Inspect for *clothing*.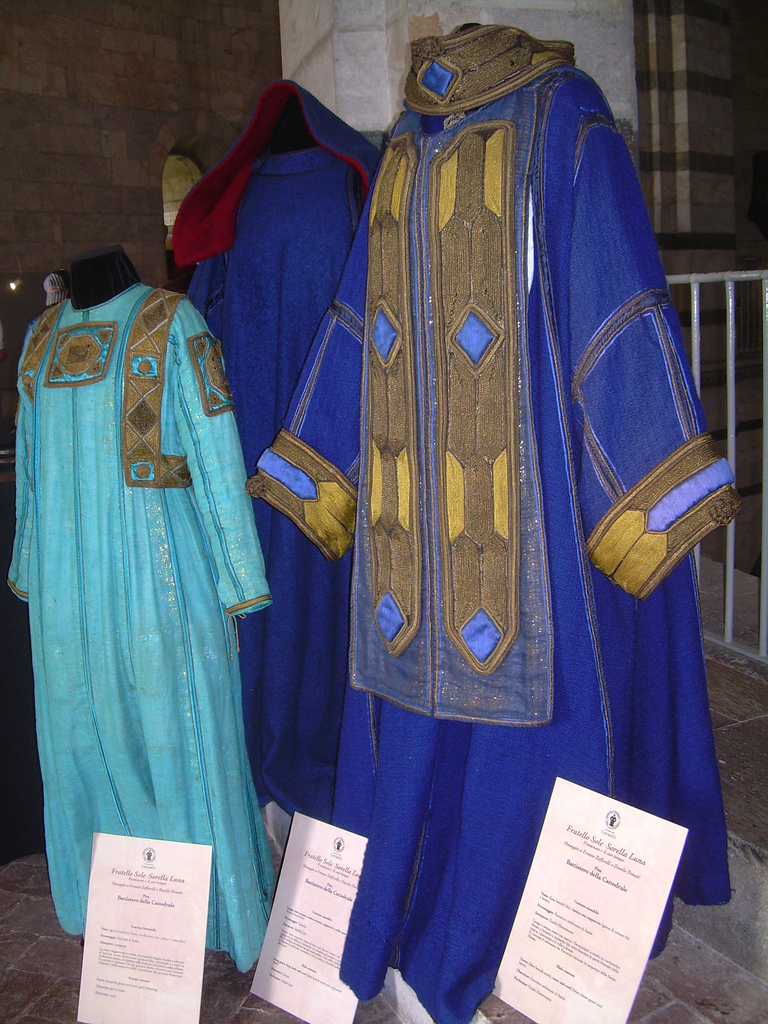
Inspection: 167/77/386/821.
